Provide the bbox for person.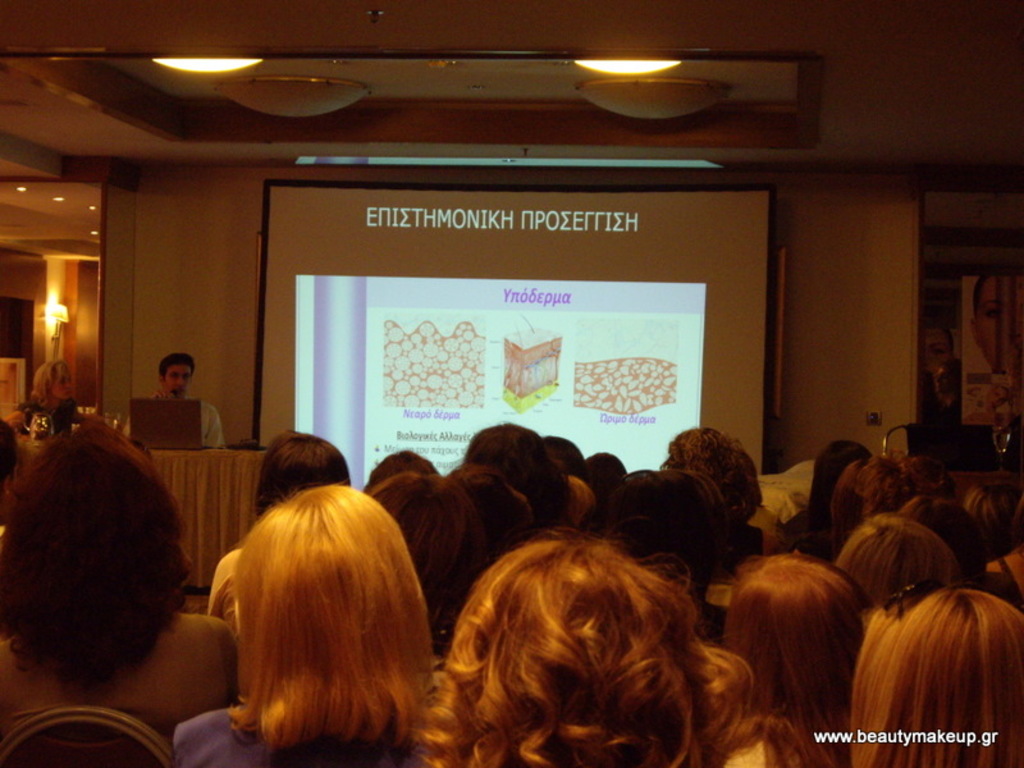
<bbox>1, 433, 243, 750</bbox>.
